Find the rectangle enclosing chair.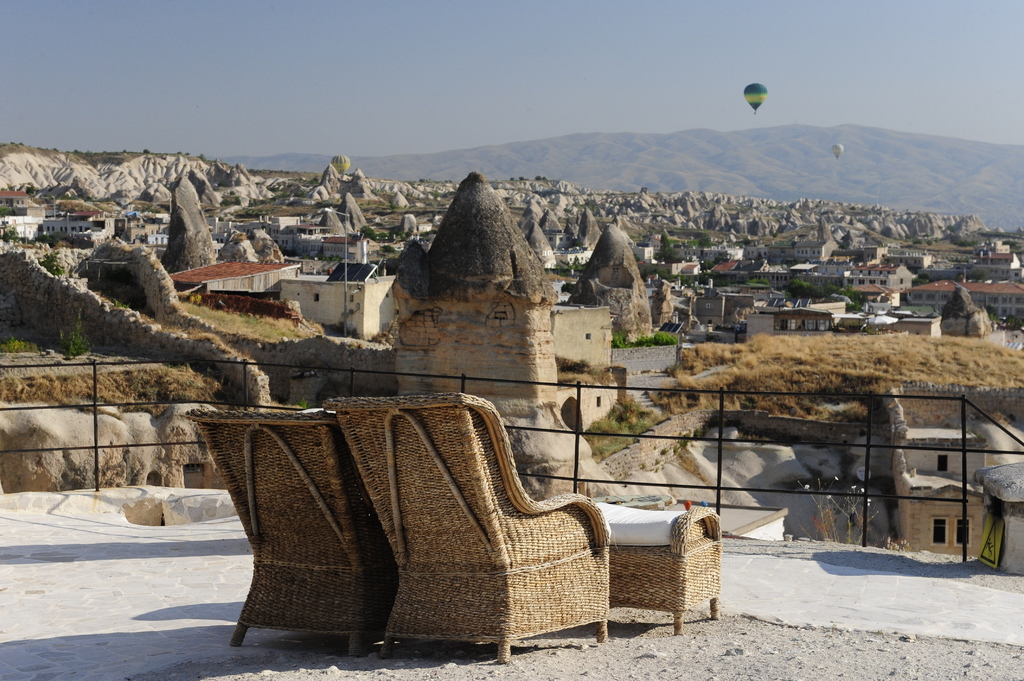
182/410/400/660.
